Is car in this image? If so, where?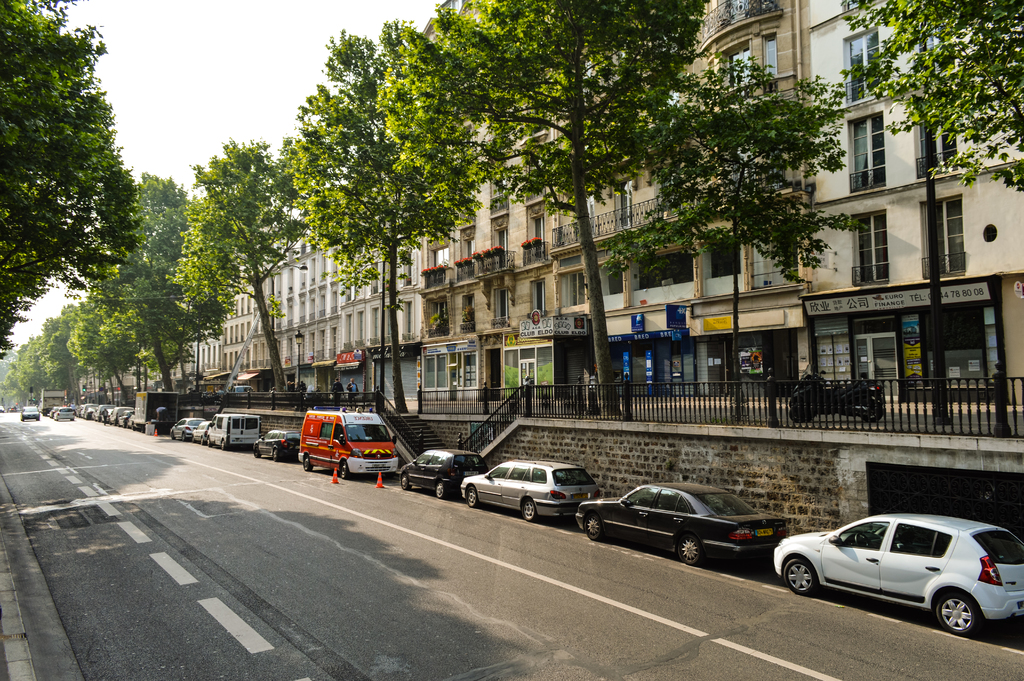
Yes, at box(20, 403, 43, 418).
